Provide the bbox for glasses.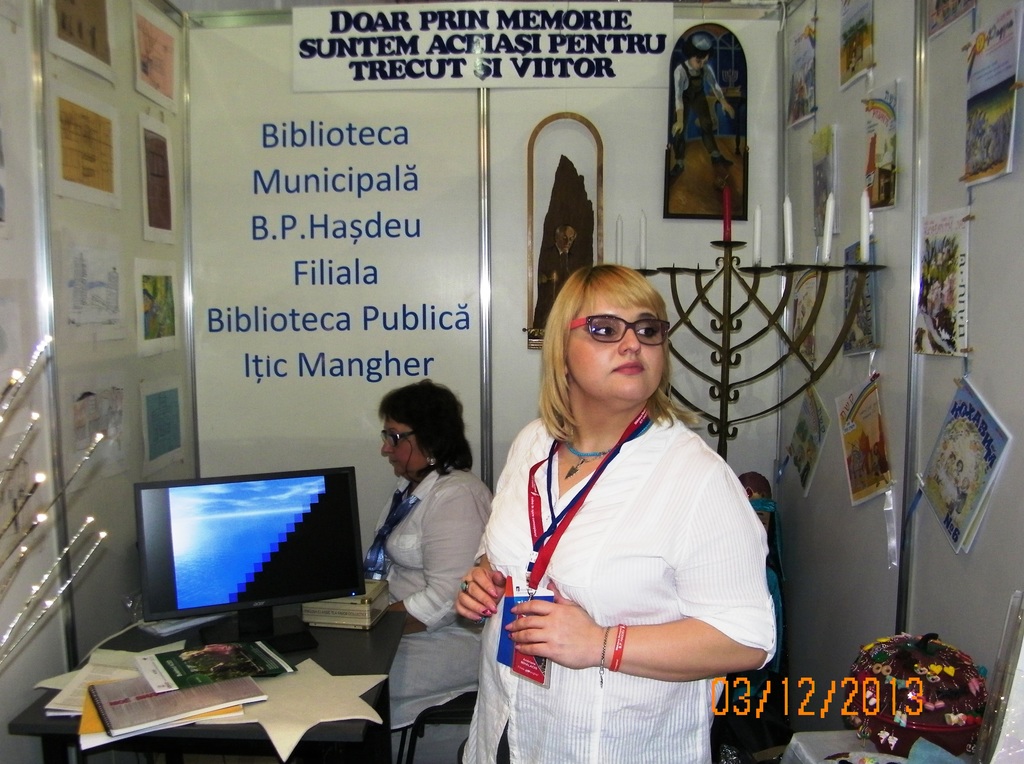
select_region(380, 430, 413, 451).
